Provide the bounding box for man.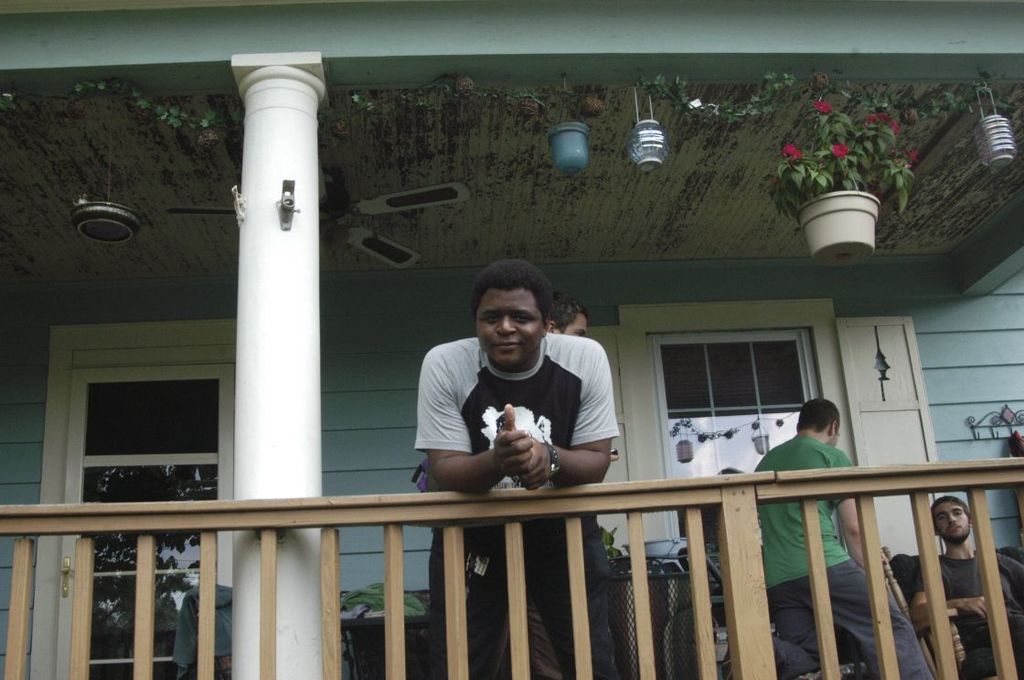
<box>911,497,1023,679</box>.
